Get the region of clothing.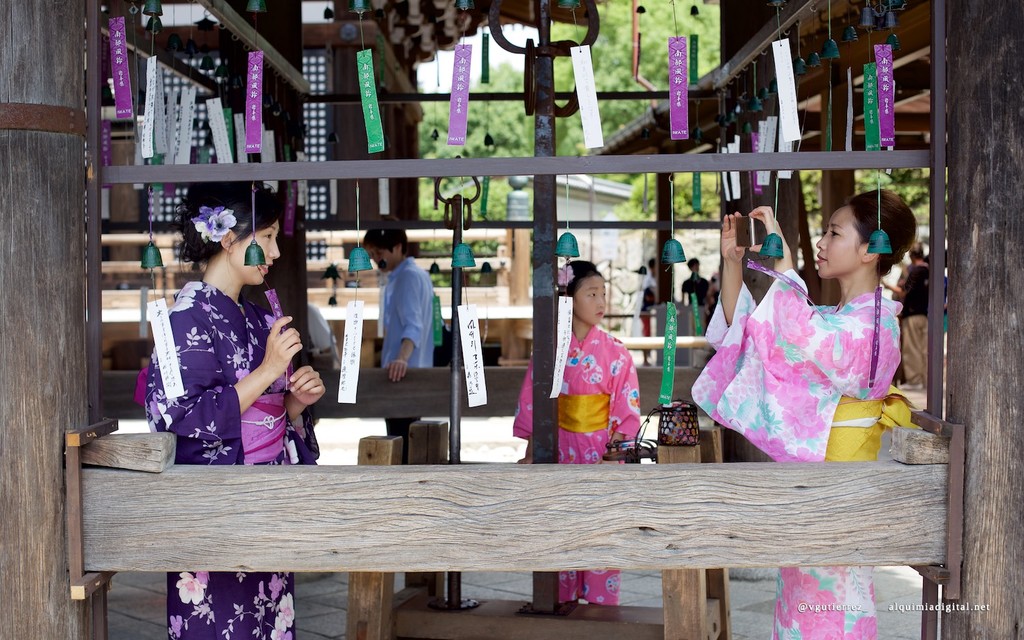
[678, 237, 912, 637].
